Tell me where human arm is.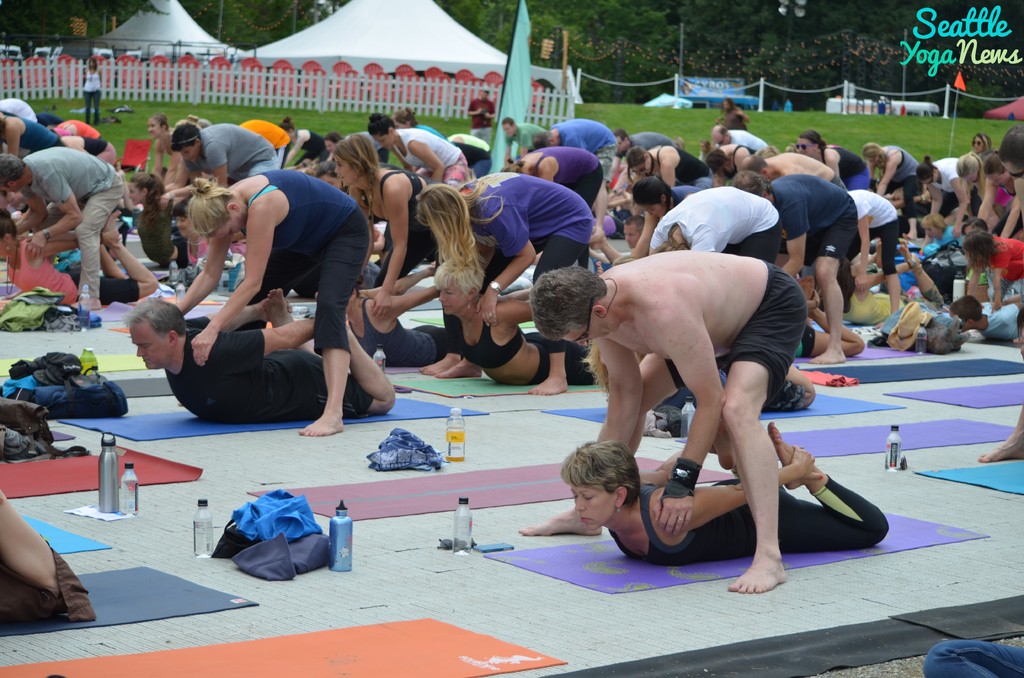
human arm is at {"x1": 10, "y1": 199, "x2": 38, "y2": 239}.
